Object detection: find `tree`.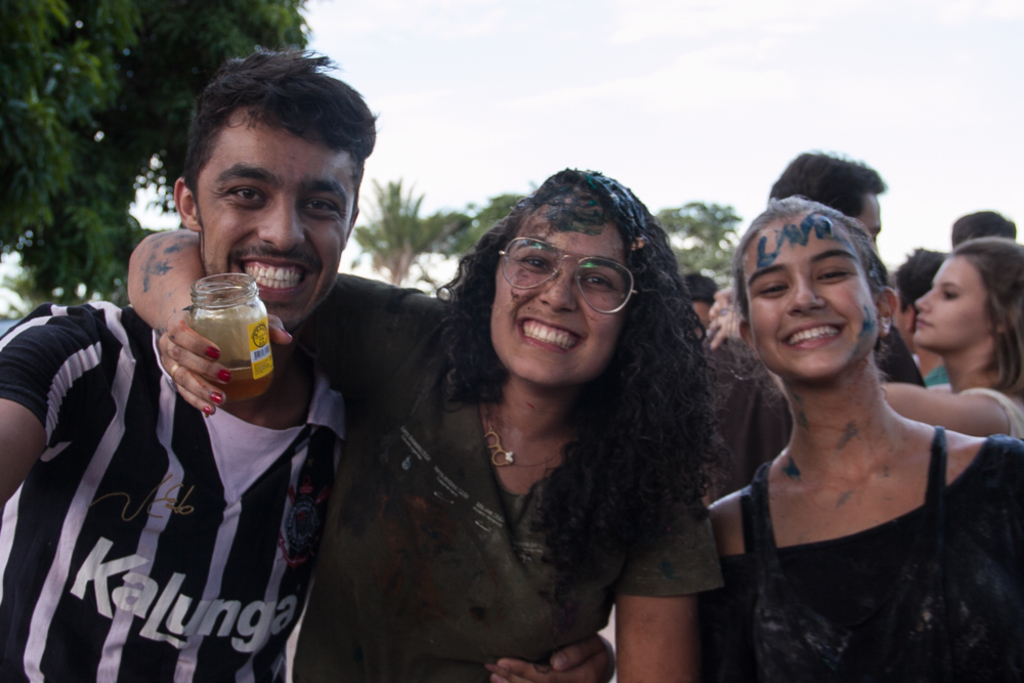
select_region(451, 190, 530, 271).
